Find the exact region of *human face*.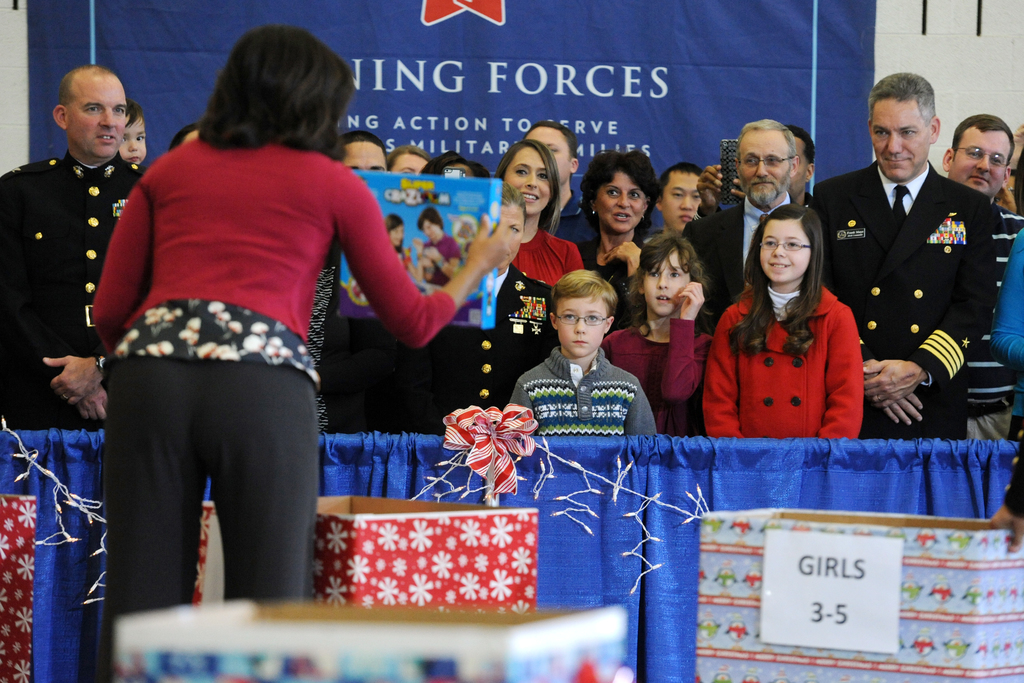
Exact region: <region>557, 295, 606, 357</region>.
